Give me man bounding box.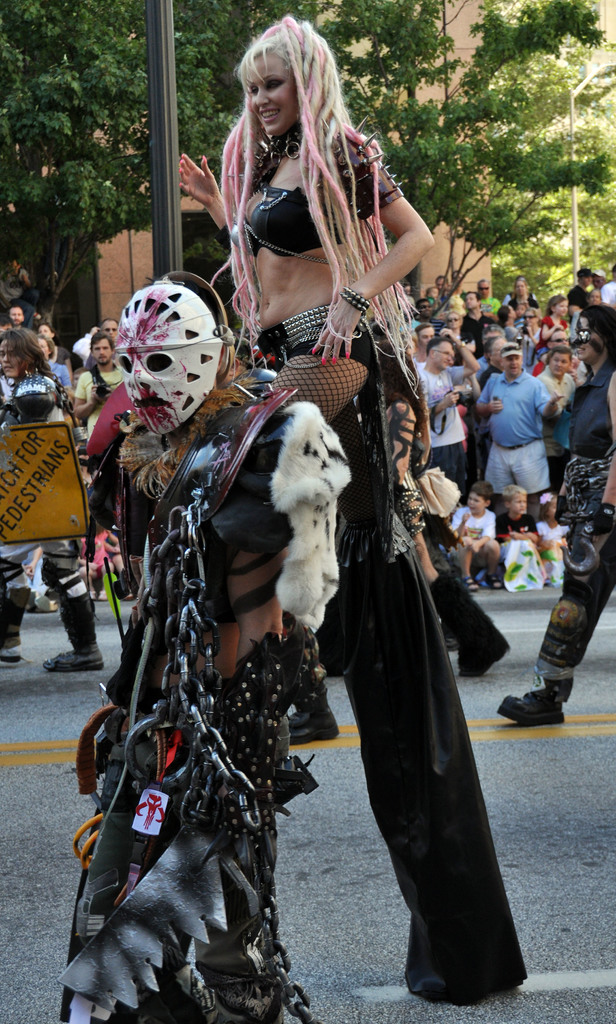
[417, 324, 478, 505].
